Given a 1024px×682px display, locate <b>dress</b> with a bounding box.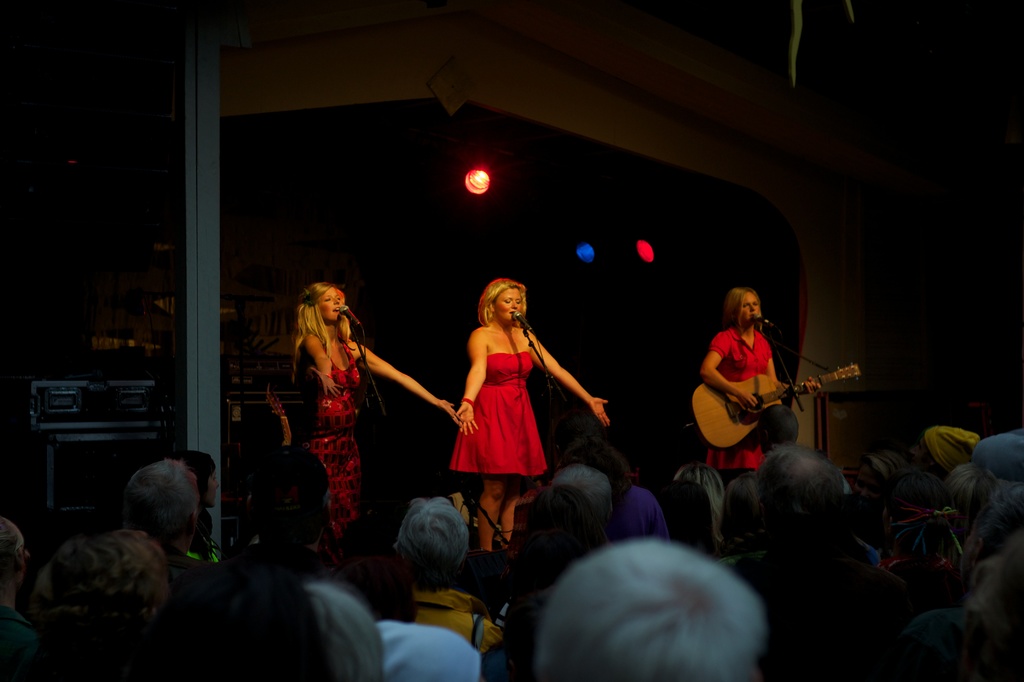
Located: BBox(447, 319, 541, 528).
